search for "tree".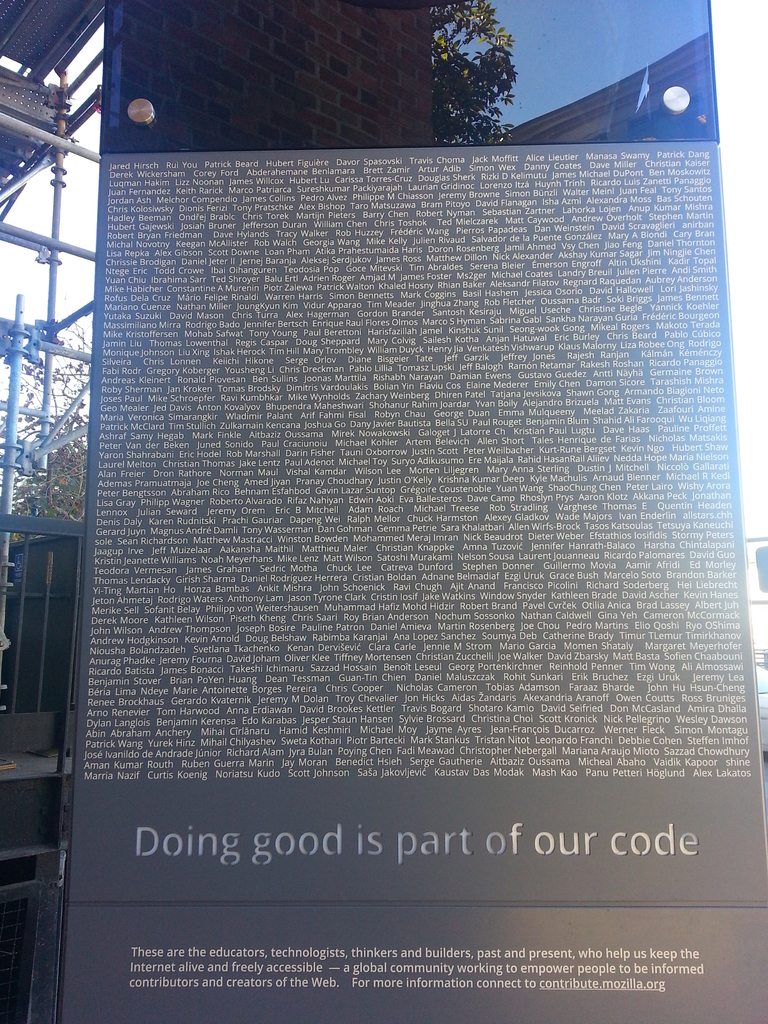
Found at Rect(429, 2, 521, 148).
